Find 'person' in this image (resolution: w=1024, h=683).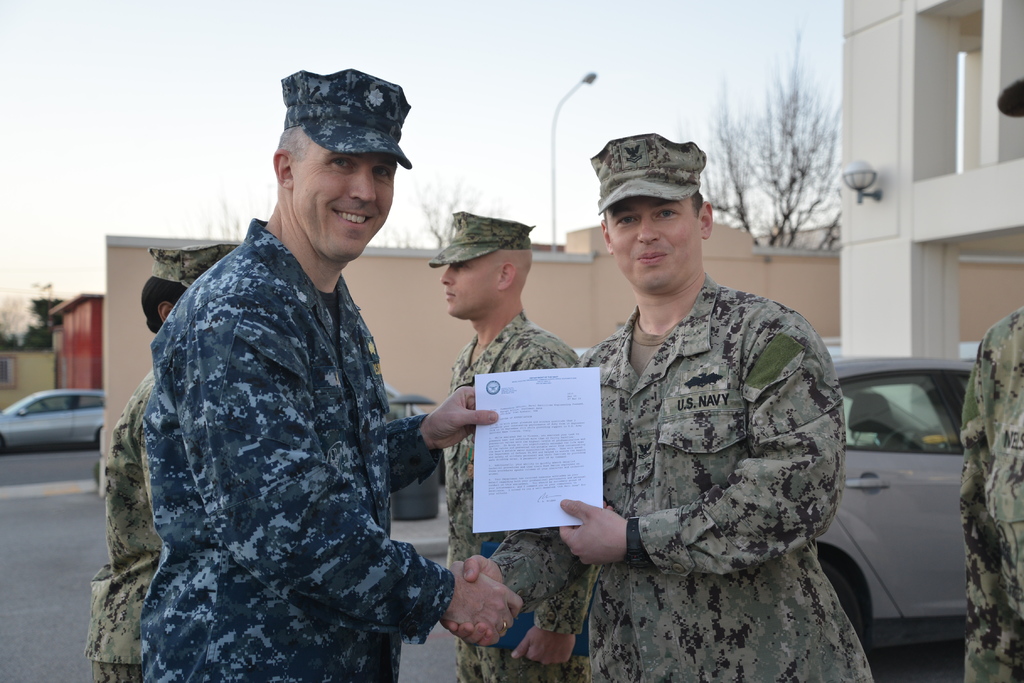
Rect(89, 243, 236, 678).
